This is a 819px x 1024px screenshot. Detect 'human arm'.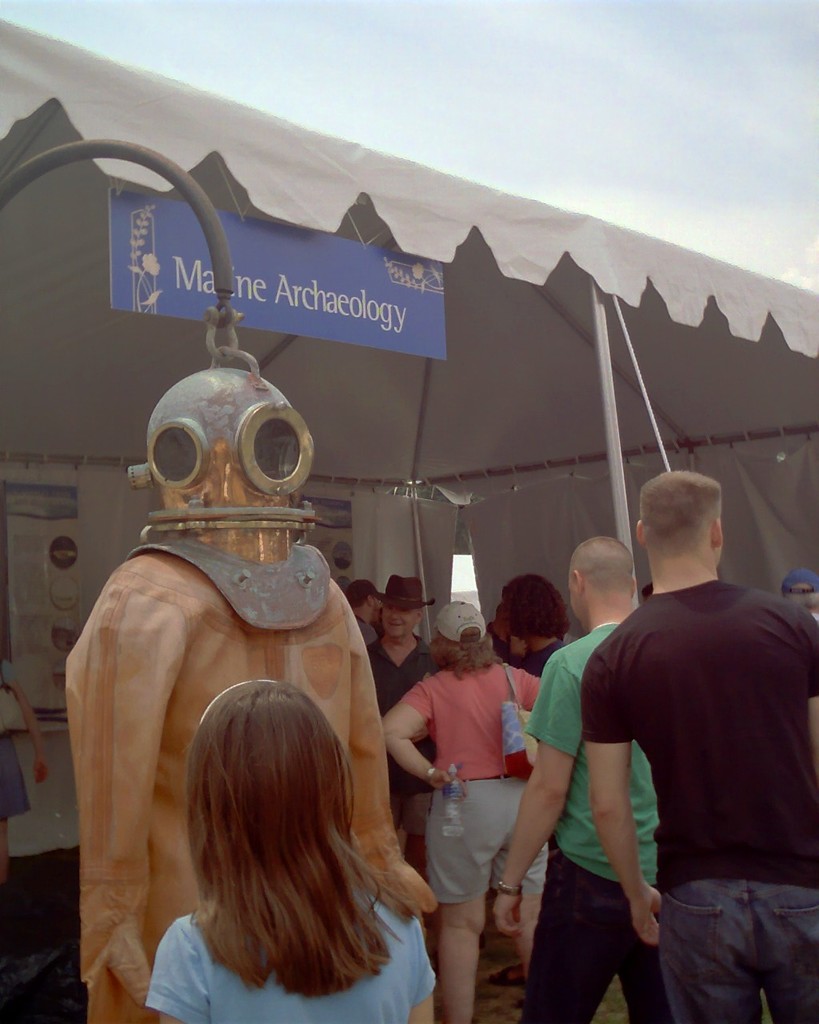
box(490, 646, 601, 940).
